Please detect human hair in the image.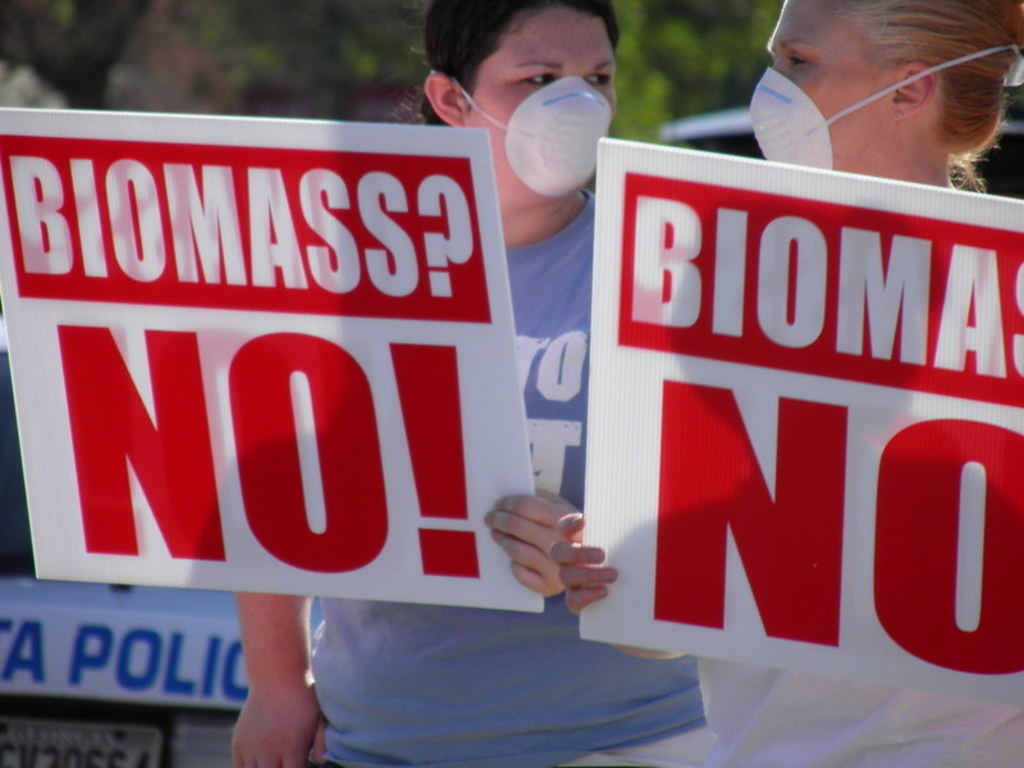
[left=772, top=5, right=1012, bottom=160].
